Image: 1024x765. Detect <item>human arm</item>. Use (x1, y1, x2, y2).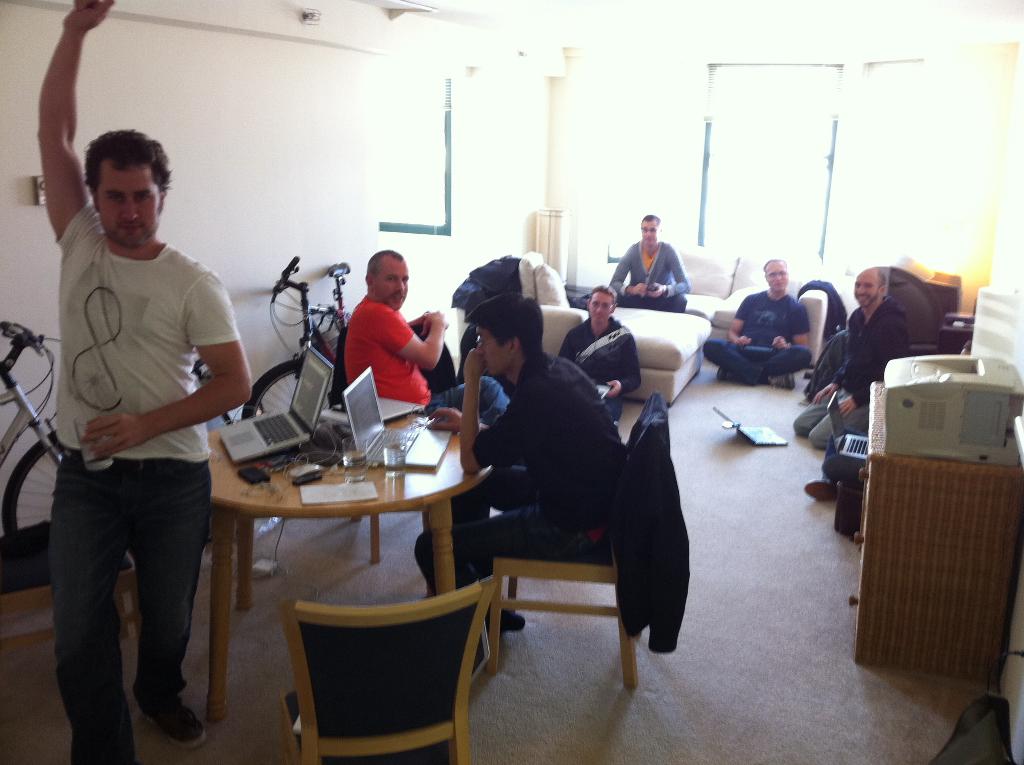
(833, 324, 906, 419).
